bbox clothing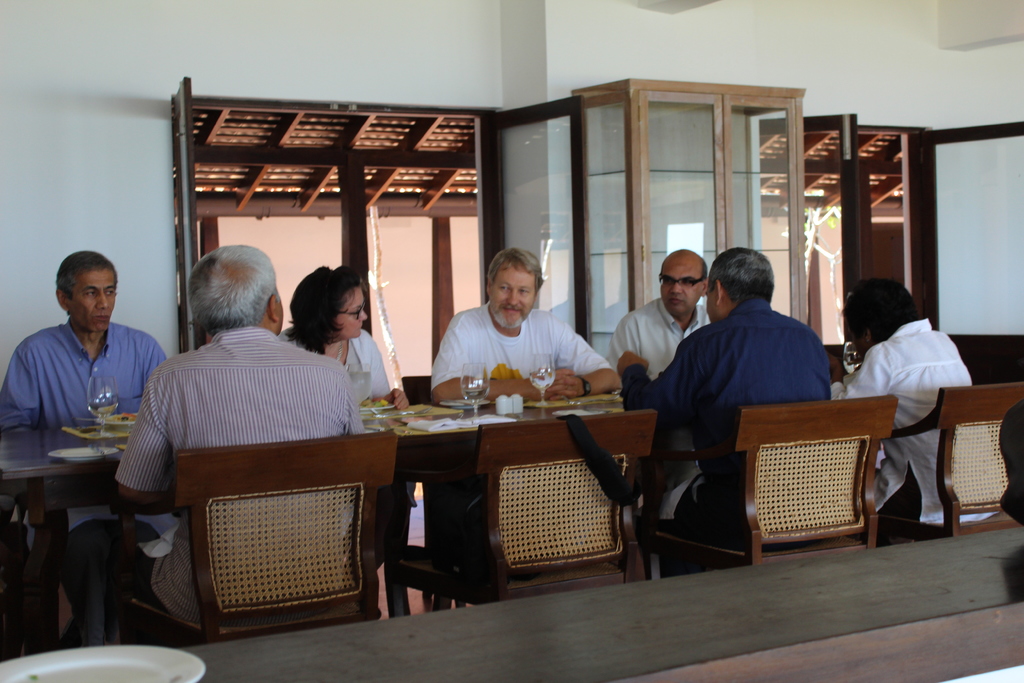
[left=854, top=279, right=975, bottom=532]
